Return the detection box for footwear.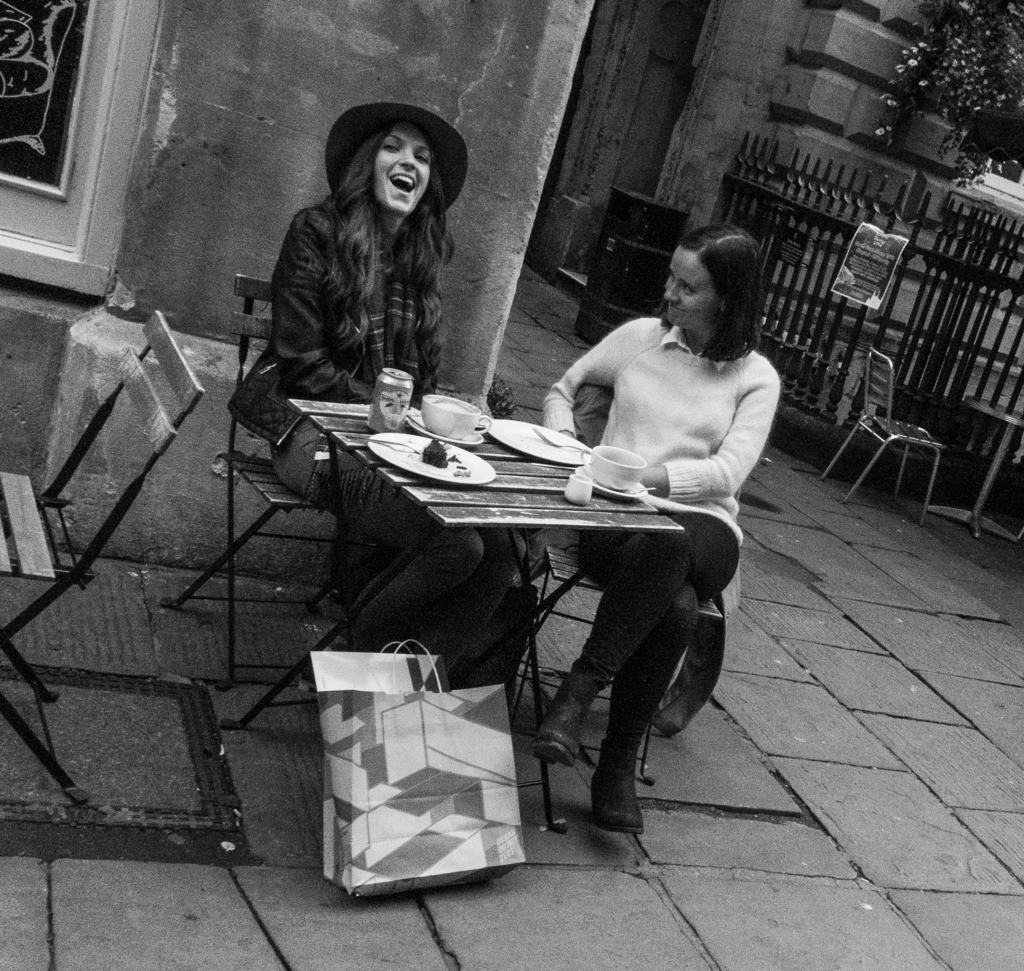
[left=527, top=668, right=596, bottom=767].
